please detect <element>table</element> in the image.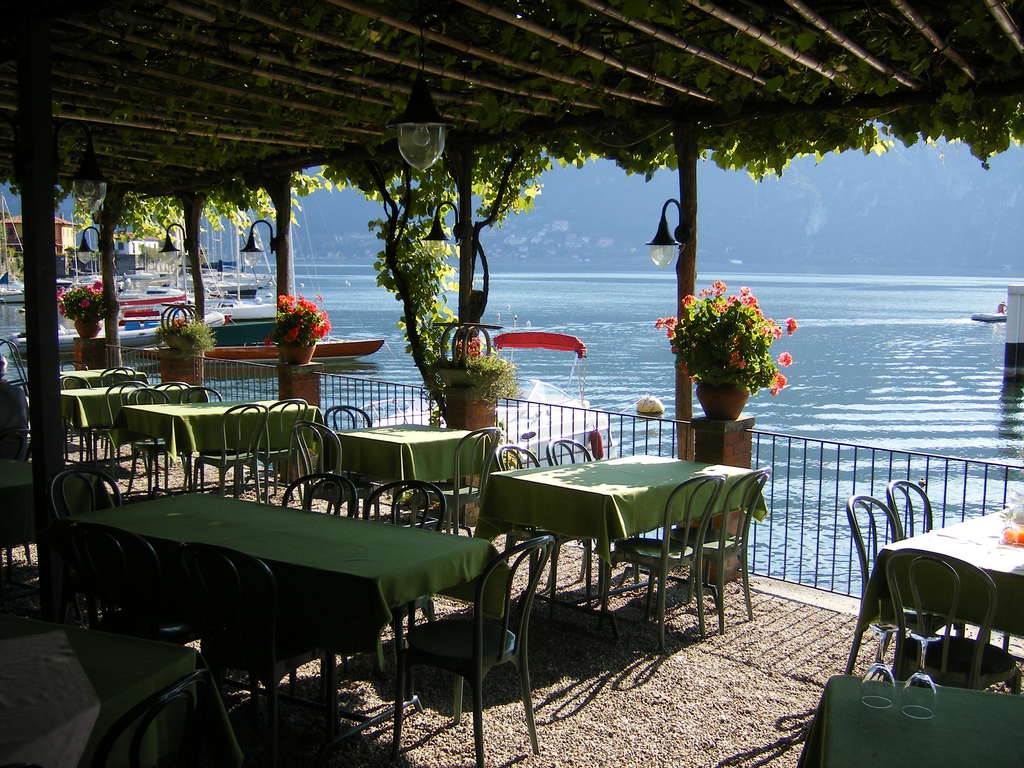
x1=491, y1=467, x2=767, y2=639.
